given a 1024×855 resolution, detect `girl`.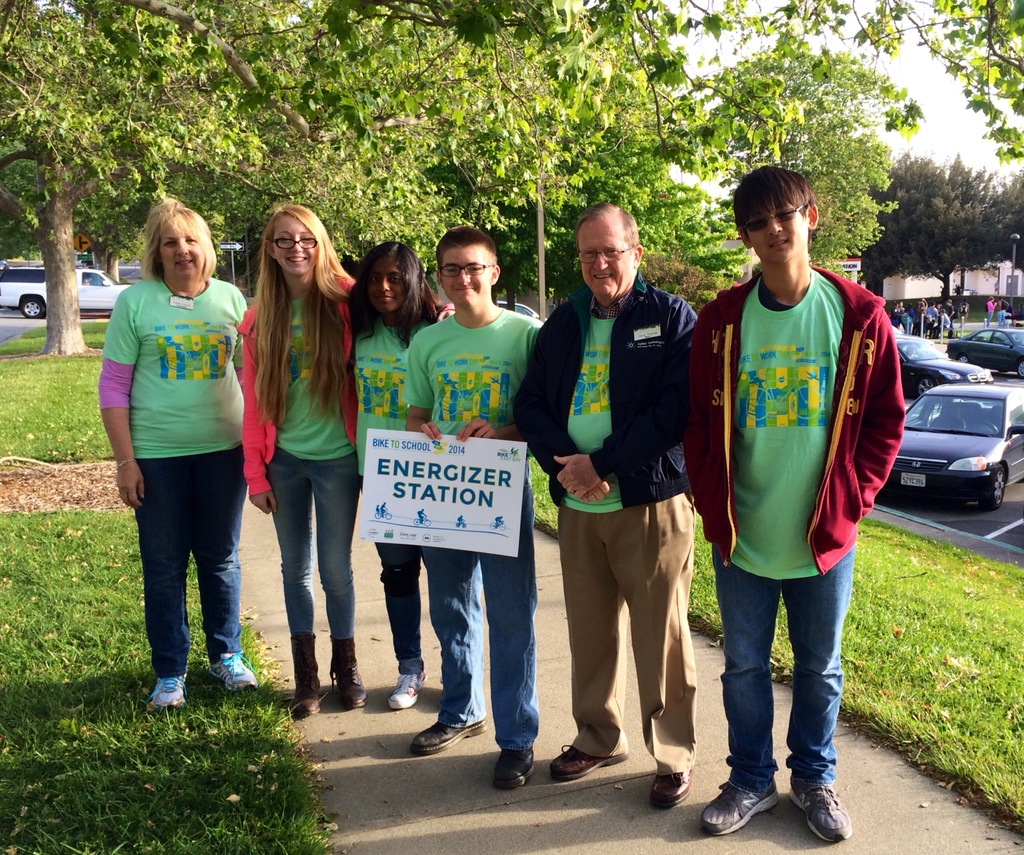
<box>241,203,453,718</box>.
